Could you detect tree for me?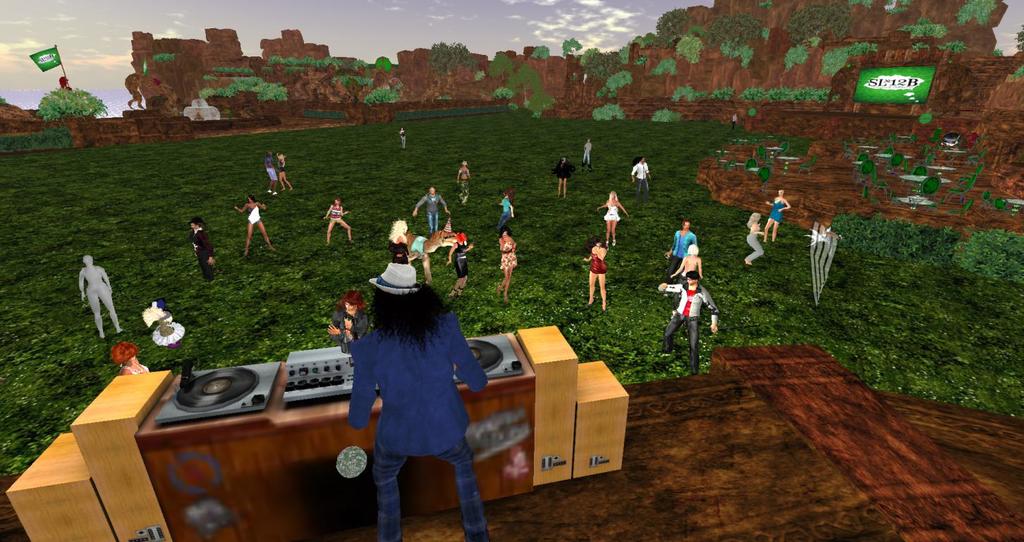
Detection result: left=369, top=83, right=397, bottom=107.
